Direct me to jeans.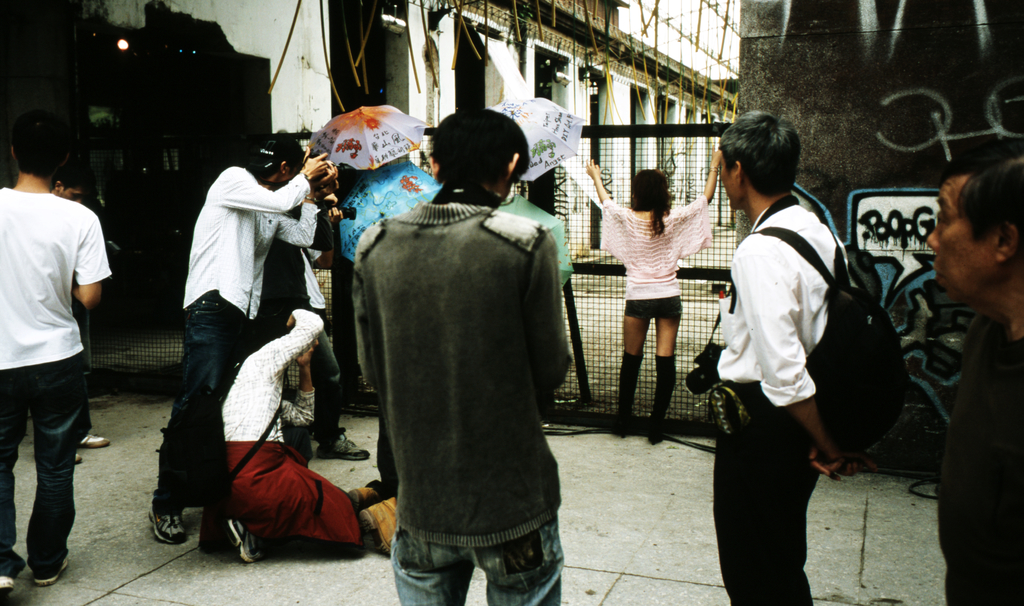
Direction: rect(9, 374, 79, 591).
